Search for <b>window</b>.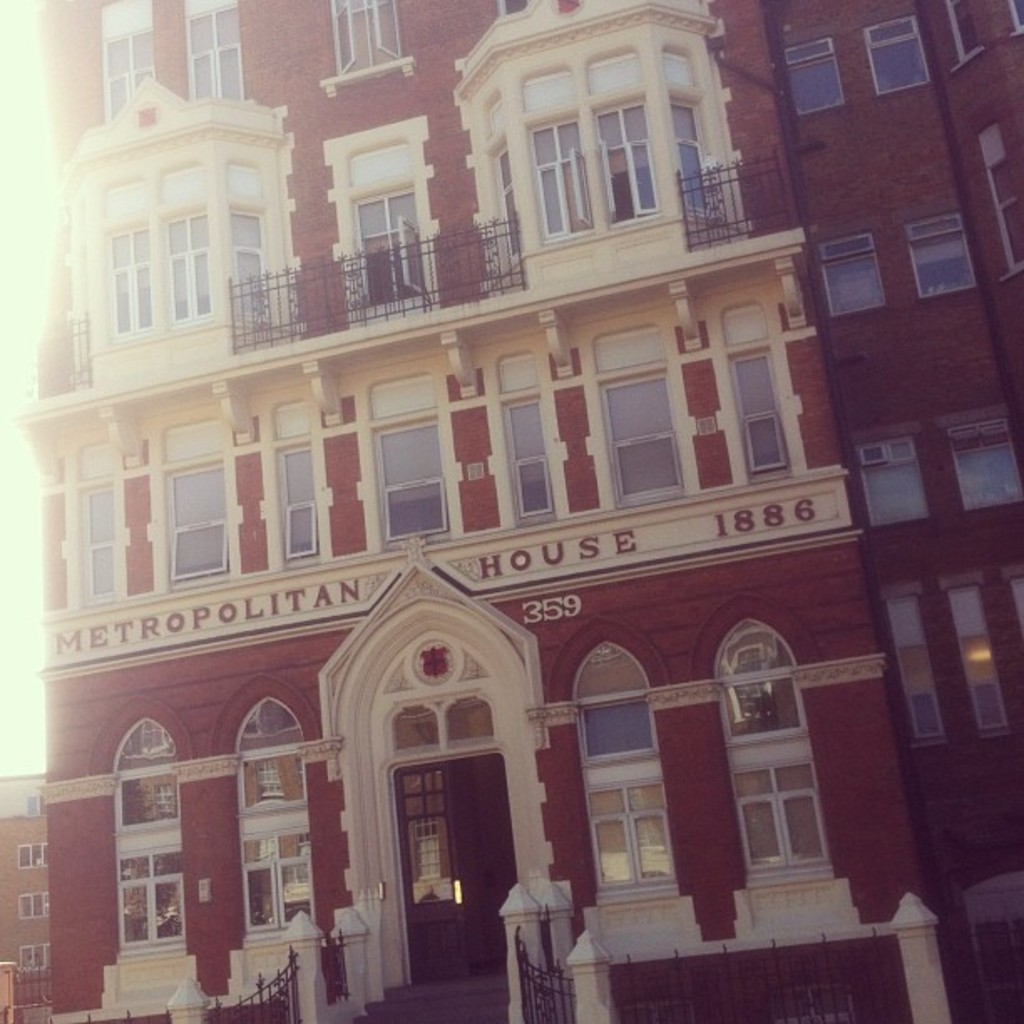
Found at select_region(376, 420, 447, 534).
